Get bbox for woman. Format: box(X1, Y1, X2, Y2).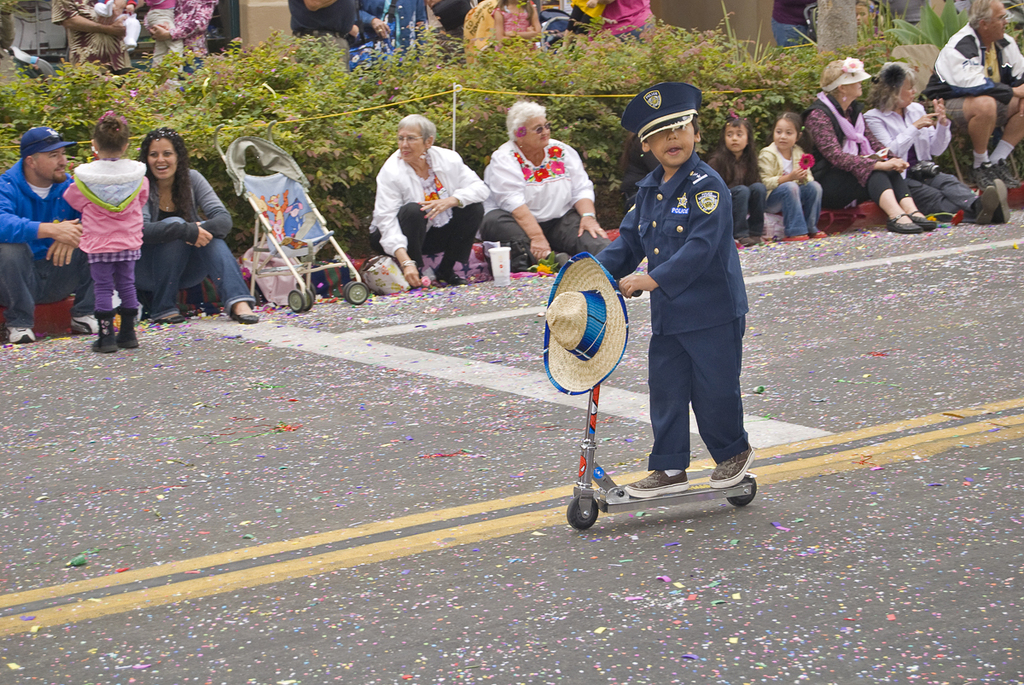
box(474, 94, 621, 270).
